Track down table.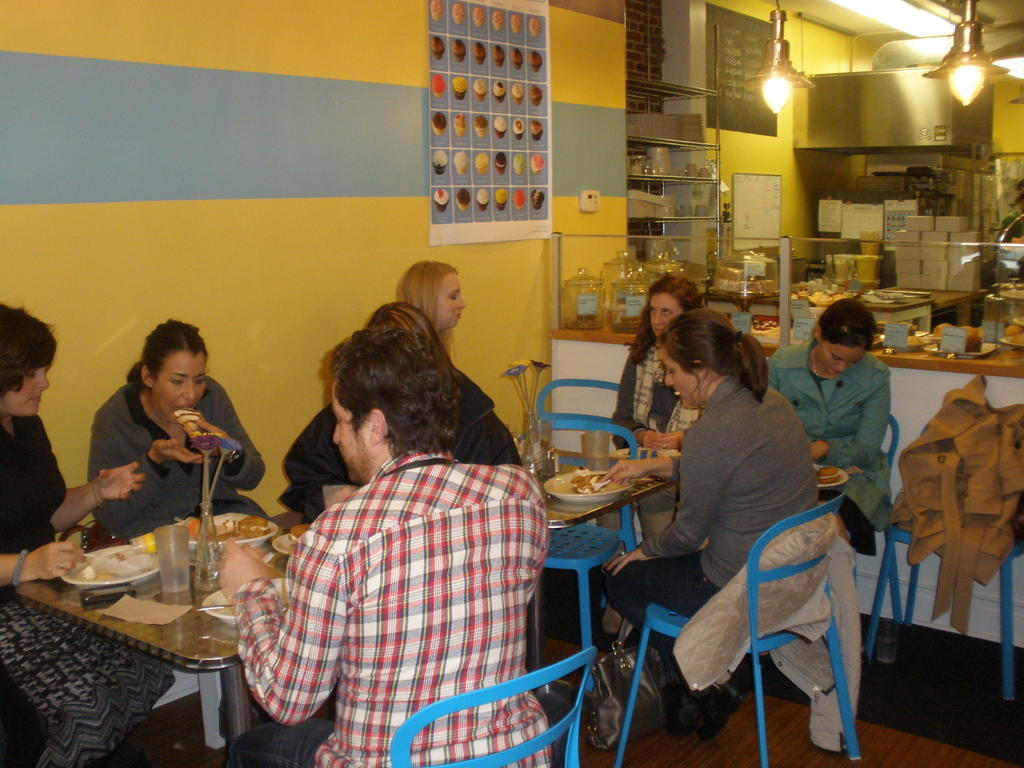
Tracked to x1=541, y1=443, x2=692, y2=717.
